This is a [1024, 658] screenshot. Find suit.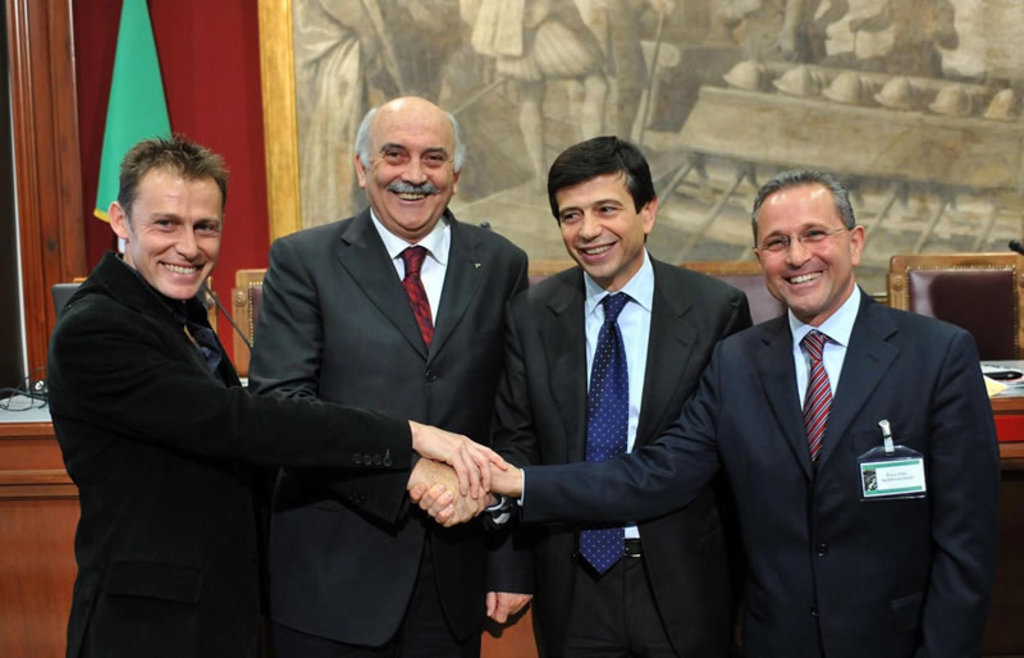
Bounding box: x1=246 y1=205 x2=530 y2=657.
